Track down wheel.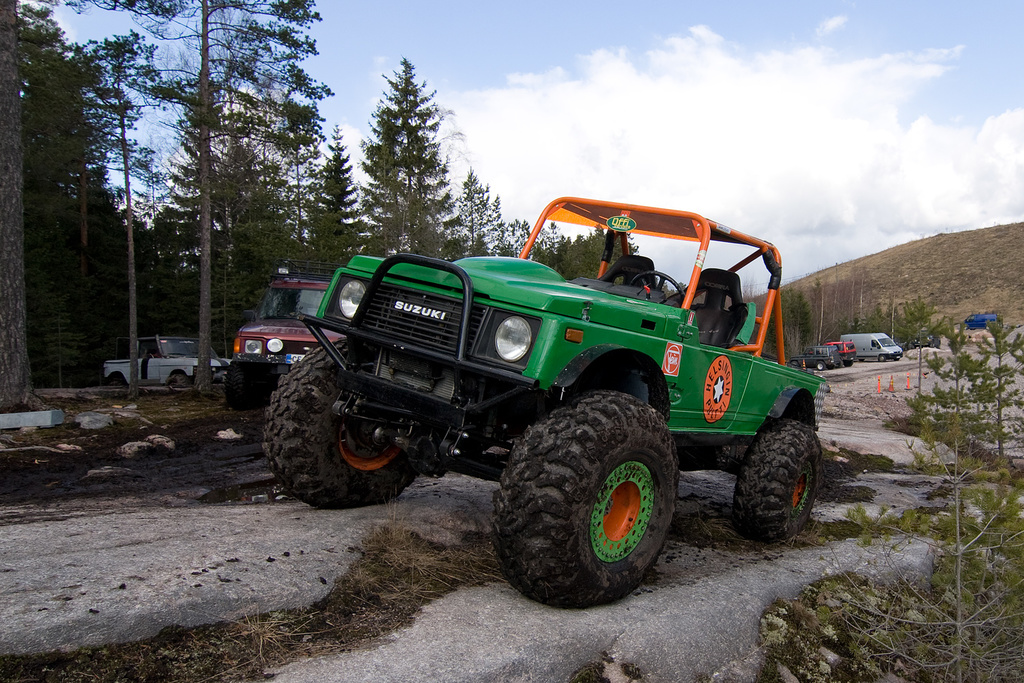
Tracked to [x1=843, y1=359, x2=853, y2=366].
